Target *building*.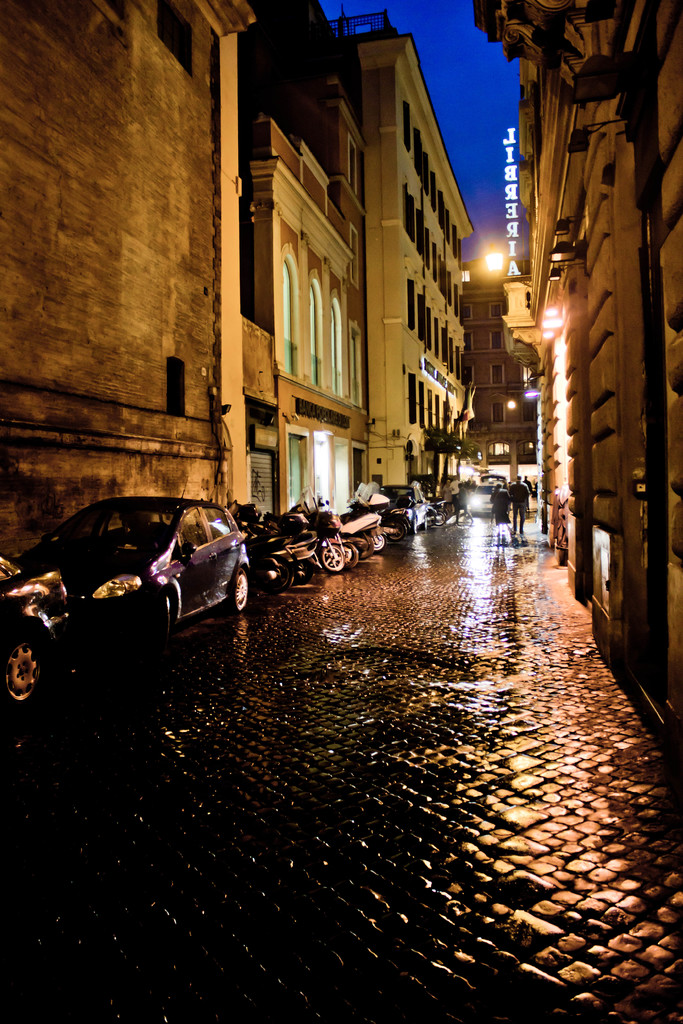
Target region: <bbox>363, 6, 473, 484</bbox>.
